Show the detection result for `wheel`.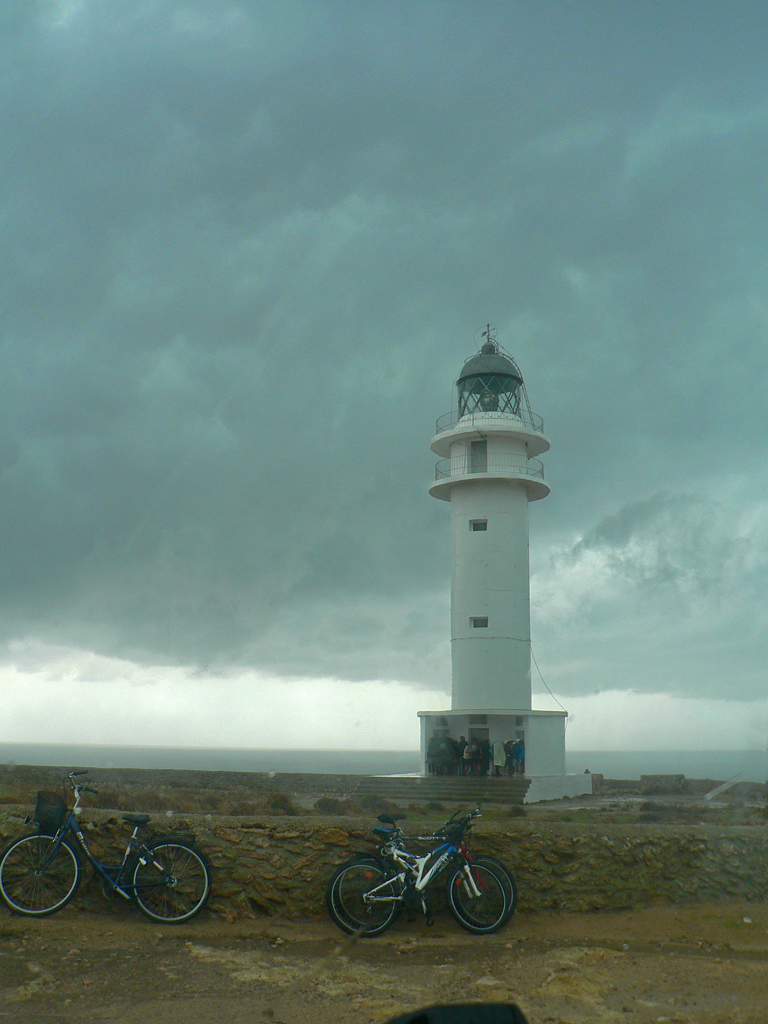
(132,844,211,920).
